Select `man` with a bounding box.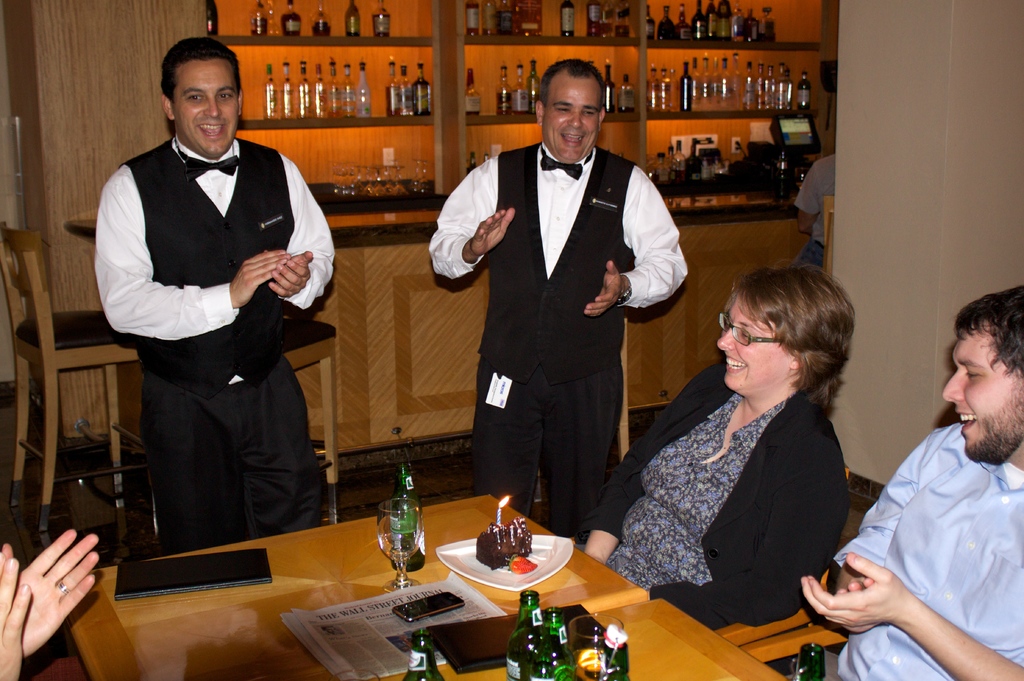
[x1=424, y1=60, x2=710, y2=540].
